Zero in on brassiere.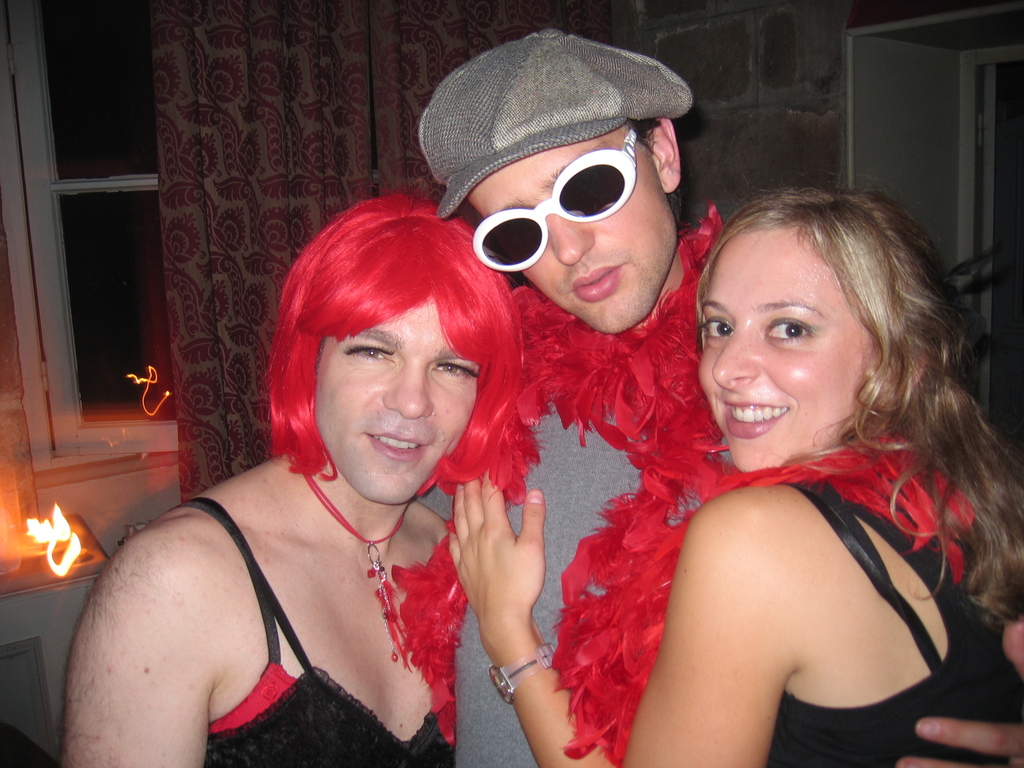
Zeroed in: {"left": 787, "top": 481, "right": 945, "bottom": 669}.
